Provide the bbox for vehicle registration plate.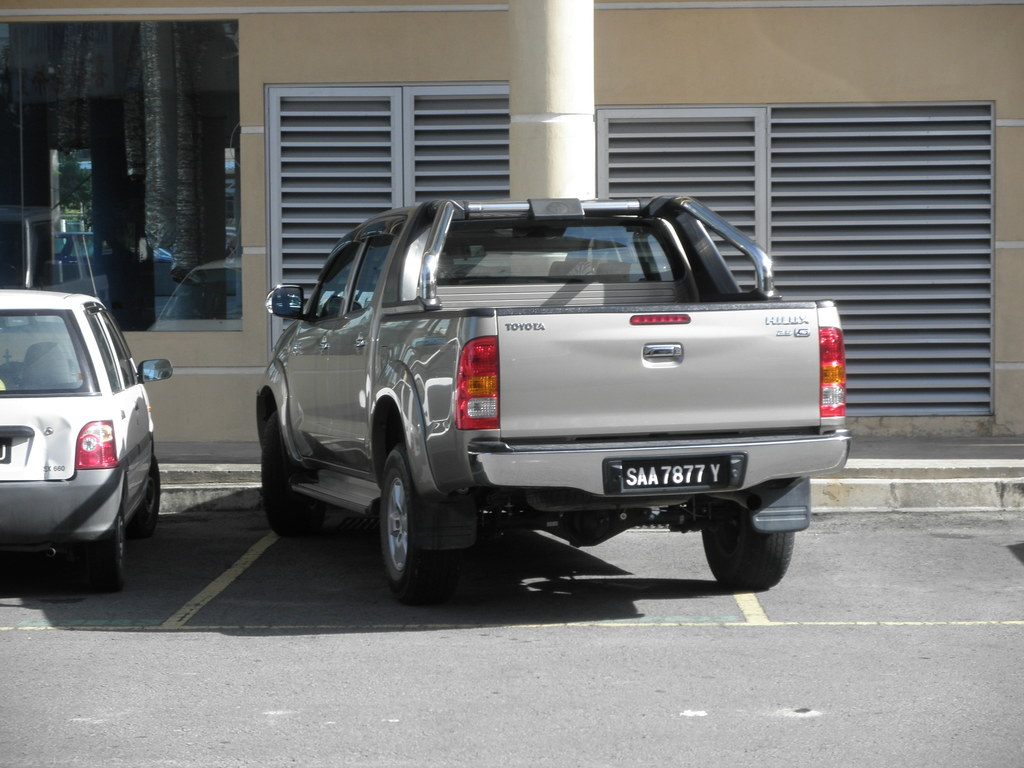
l=0, t=438, r=12, b=463.
